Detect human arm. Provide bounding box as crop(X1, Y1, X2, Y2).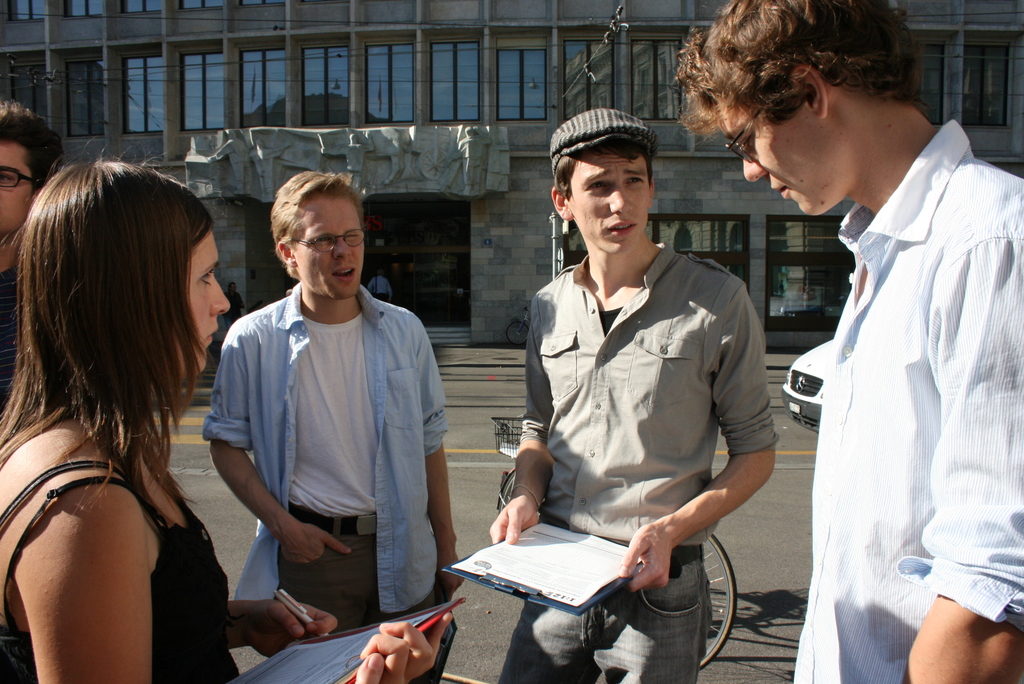
crop(225, 595, 338, 662).
